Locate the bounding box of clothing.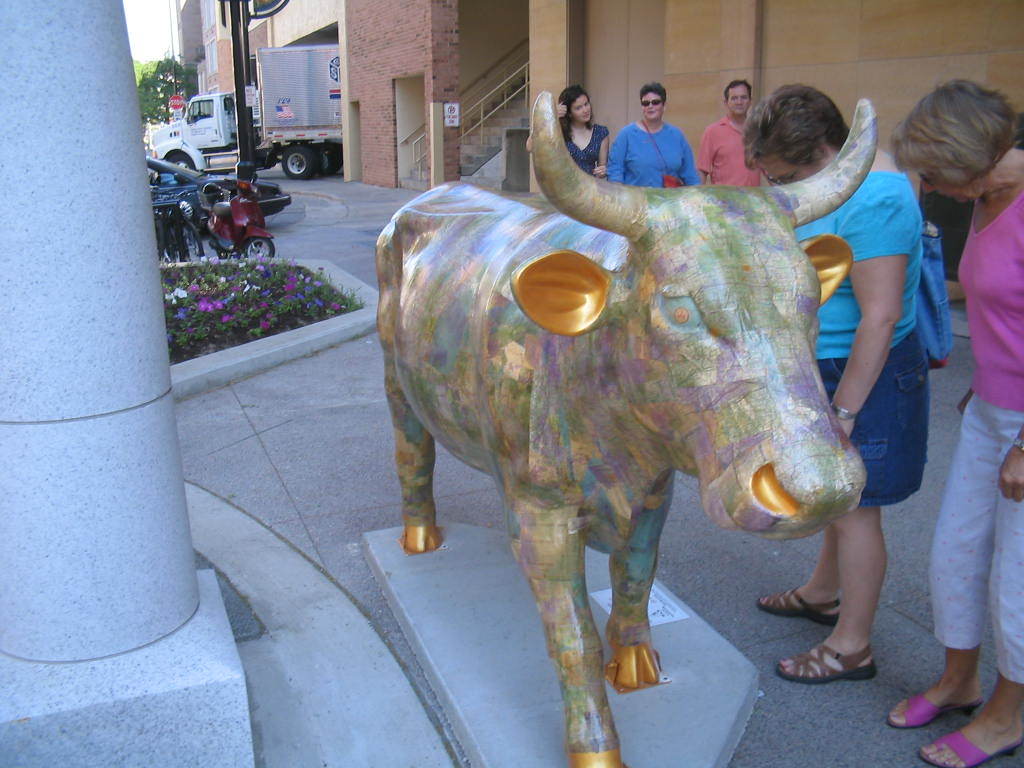
Bounding box: <region>559, 120, 610, 177</region>.
